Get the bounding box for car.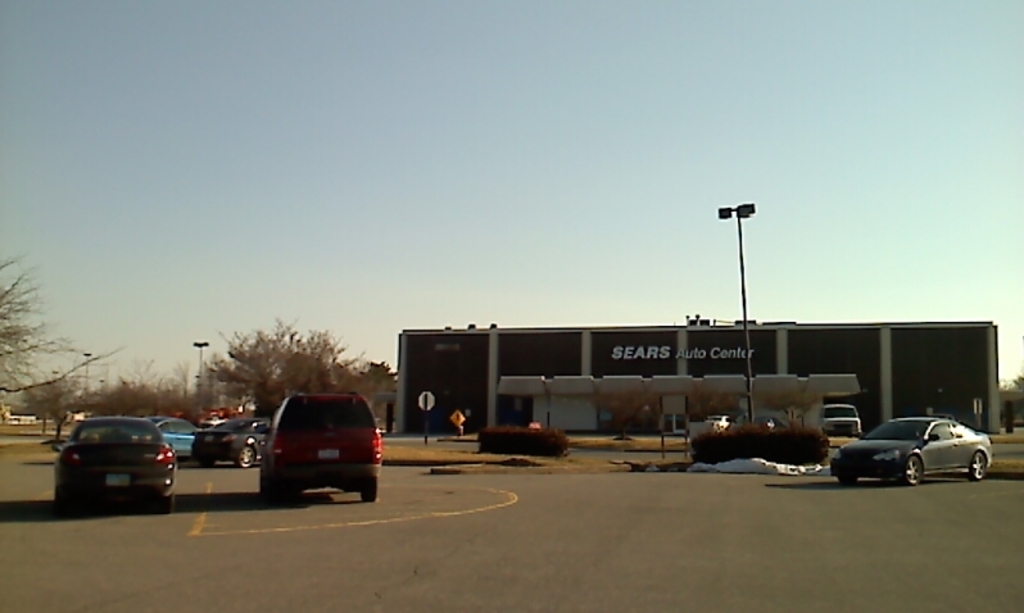
(829, 417, 992, 487).
